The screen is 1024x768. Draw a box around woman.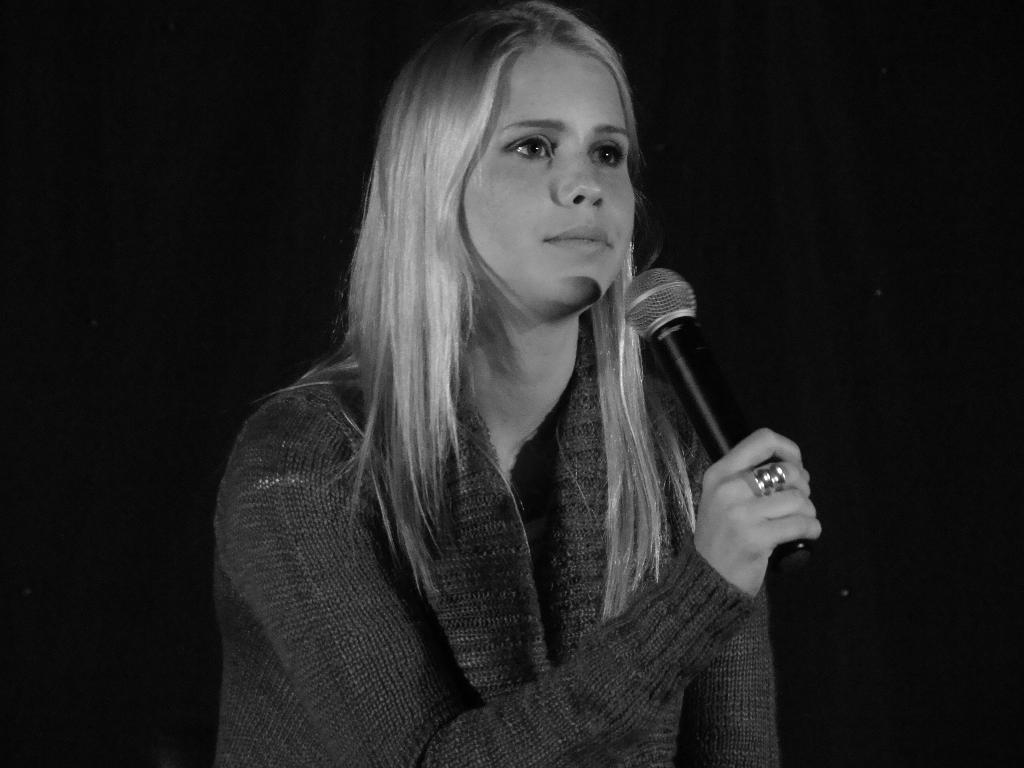
197:13:845:749.
